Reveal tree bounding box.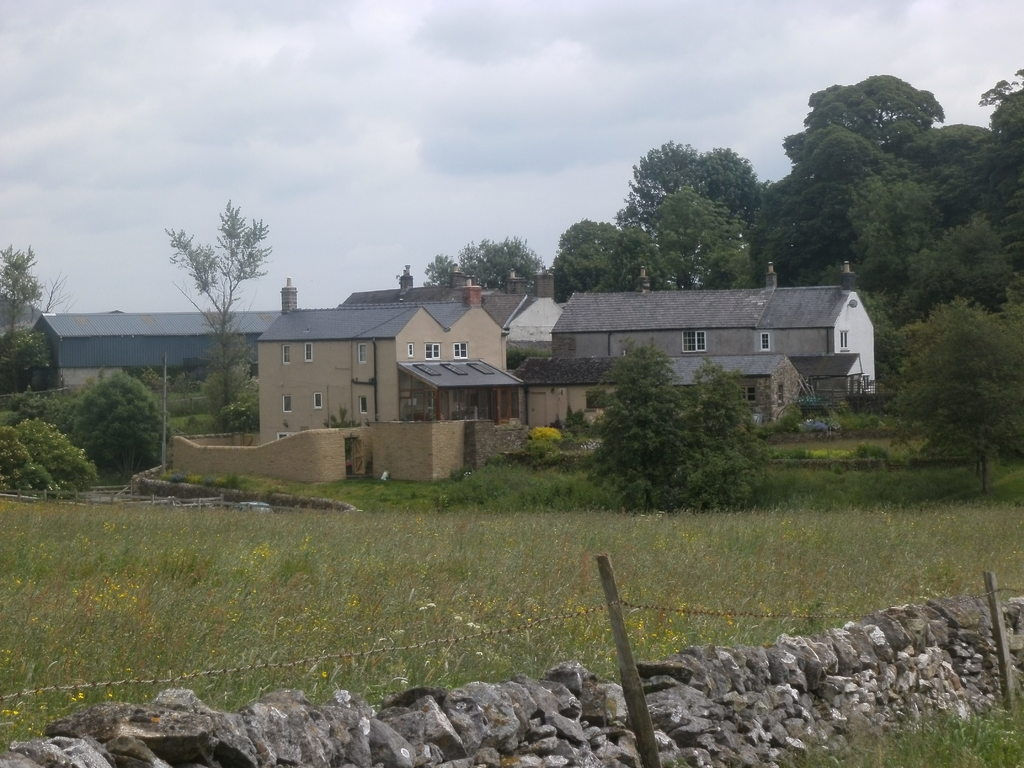
Revealed: left=159, top=193, right=272, bottom=433.
